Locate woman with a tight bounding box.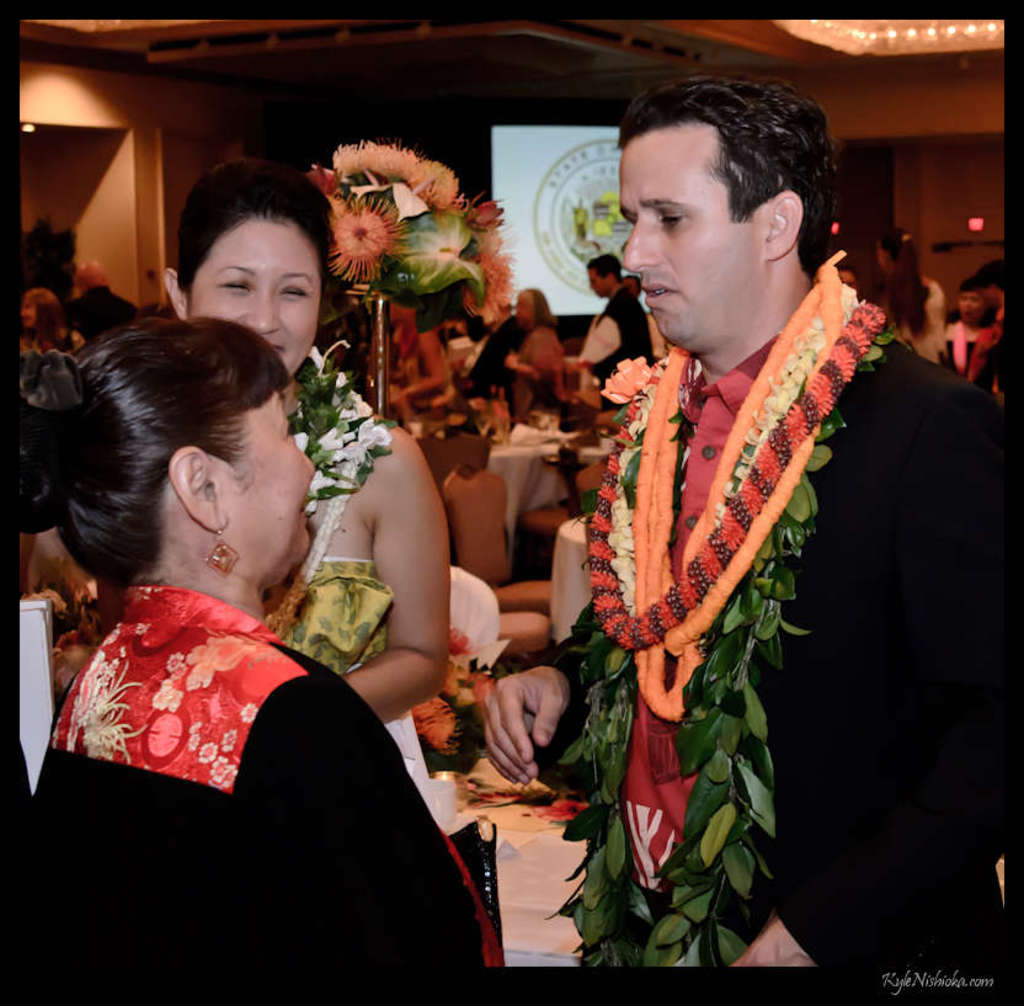
<bbox>501, 280, 572, 419</bbox>.
